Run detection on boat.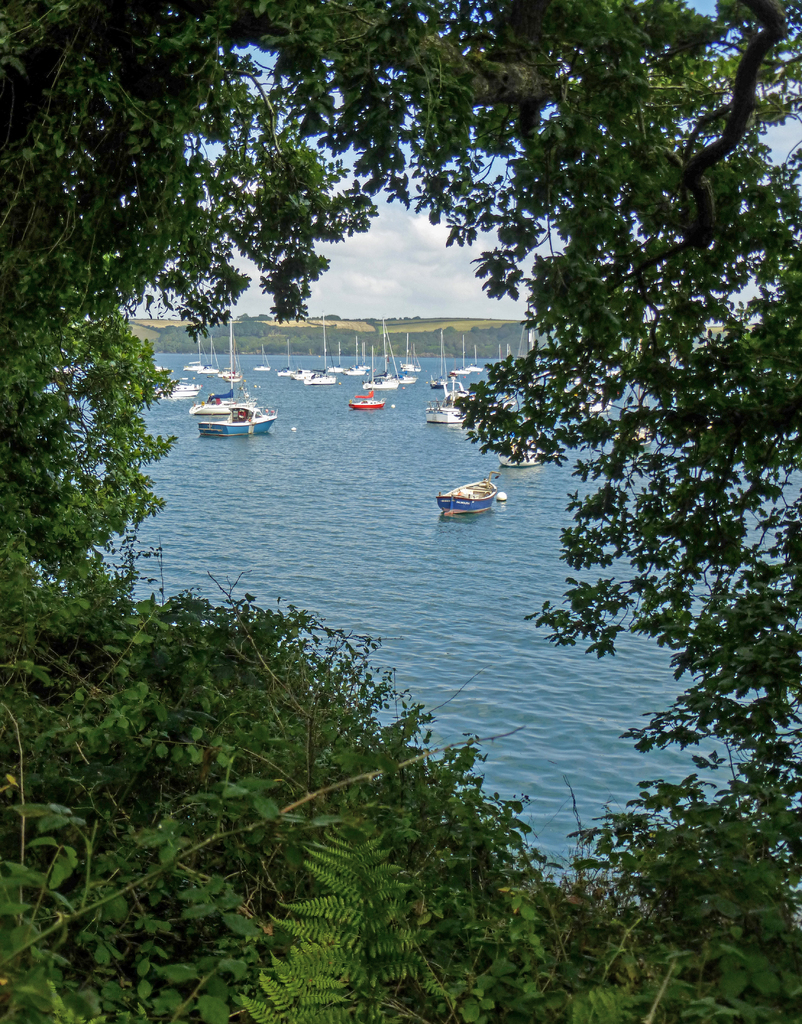
Result: Rect(579, 382, 618, 413).
